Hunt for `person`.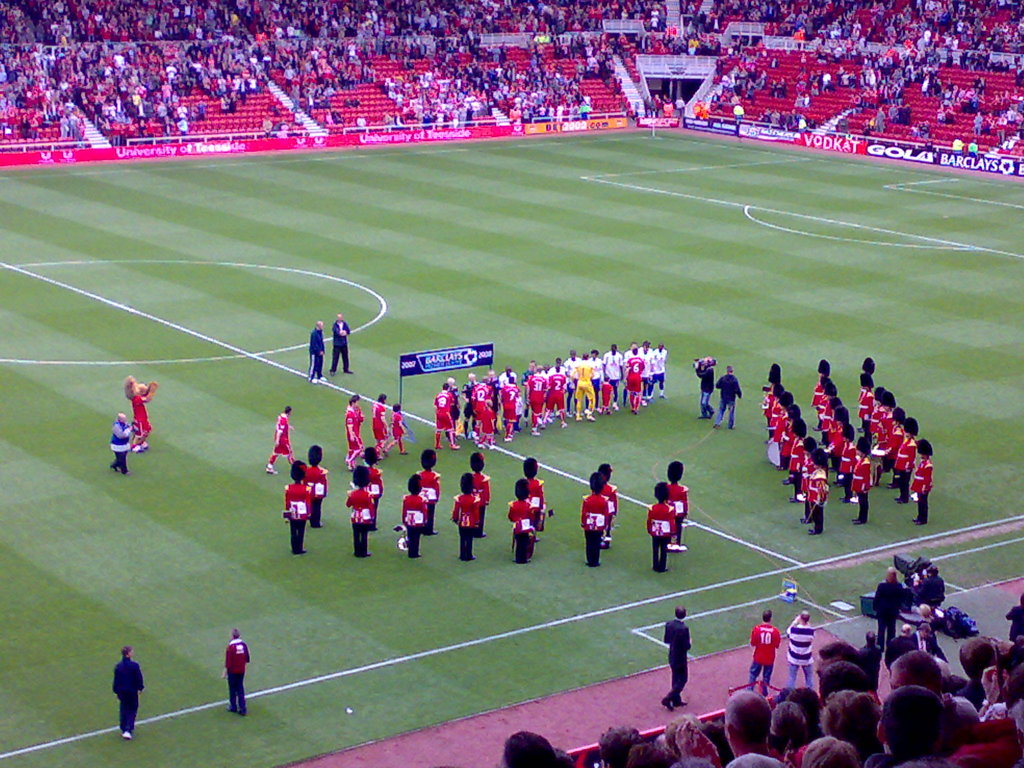
Hunted down at [left=660, top=604, right=693, bottom=712].
